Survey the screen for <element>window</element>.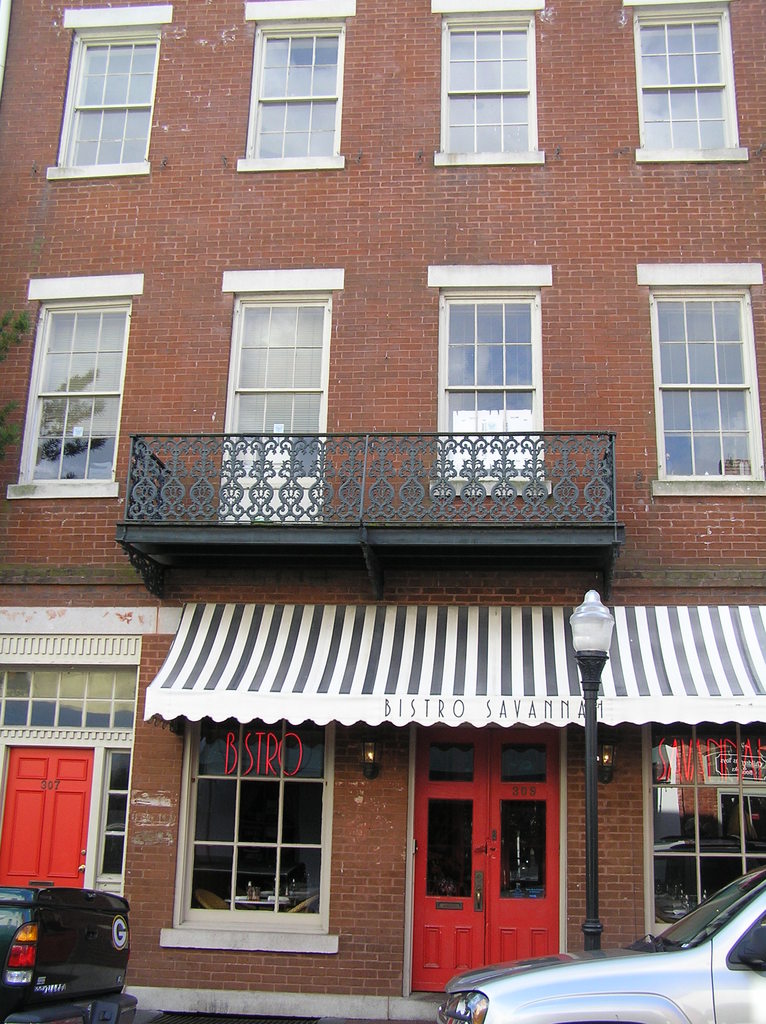
Survey found: l=427, t=256, r=554, b=497.
